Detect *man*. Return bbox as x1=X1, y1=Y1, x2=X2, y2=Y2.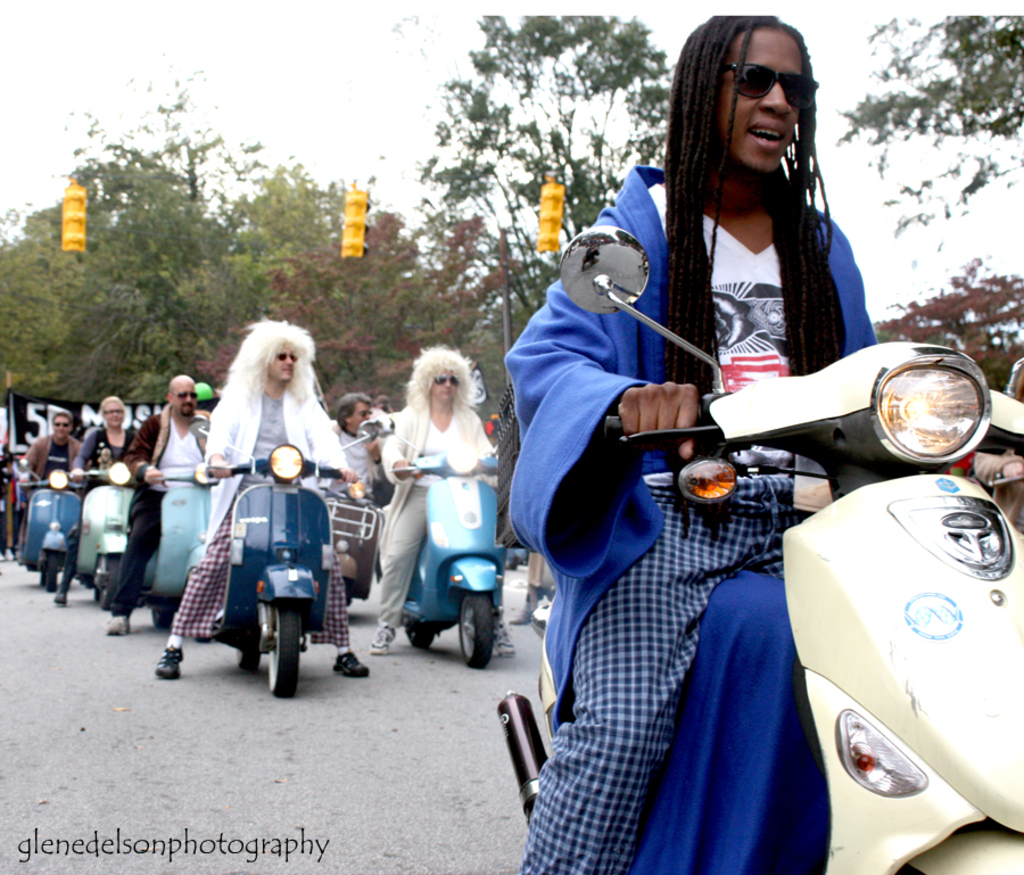
x1=328, y1=391, x2=387, y2=497.
